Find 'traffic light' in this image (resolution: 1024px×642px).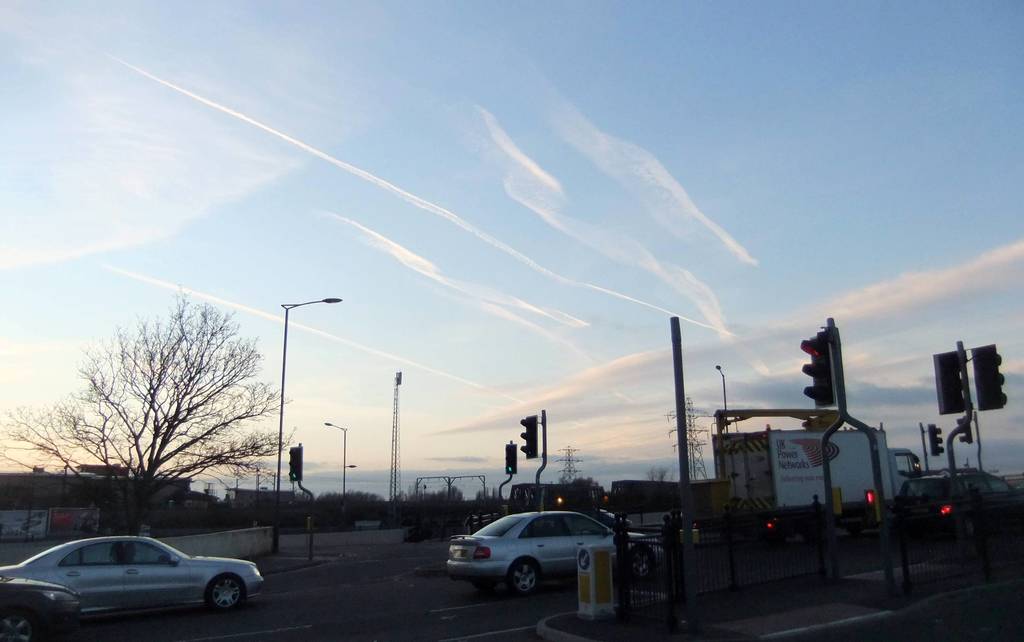
956, 416, 974, 447.
